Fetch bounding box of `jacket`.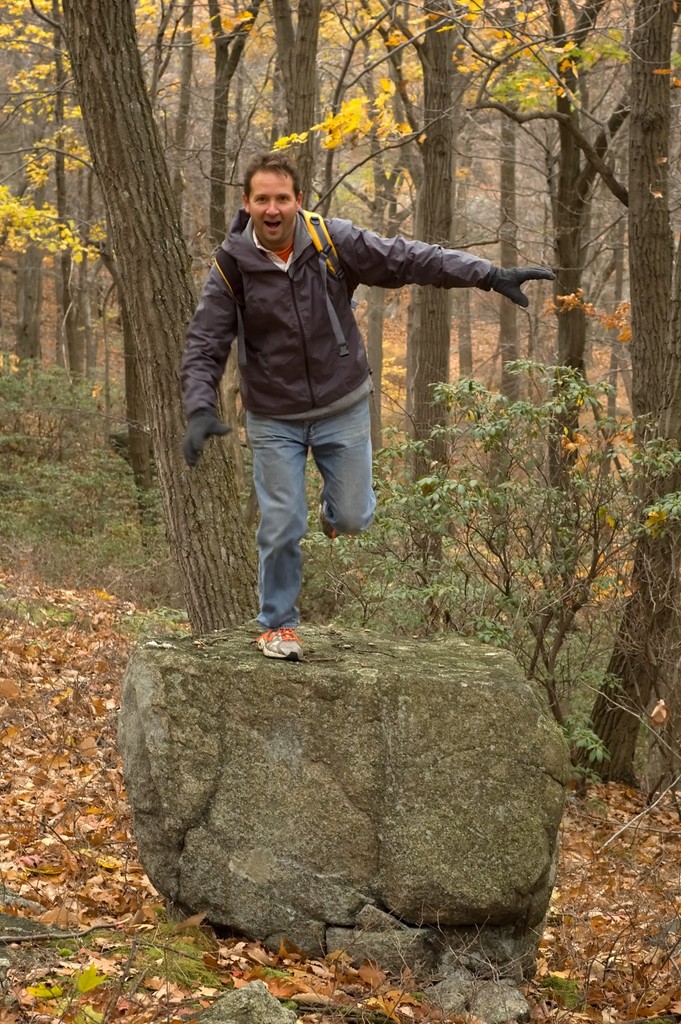
Bbox: <box>164,207,493,438</box>.
